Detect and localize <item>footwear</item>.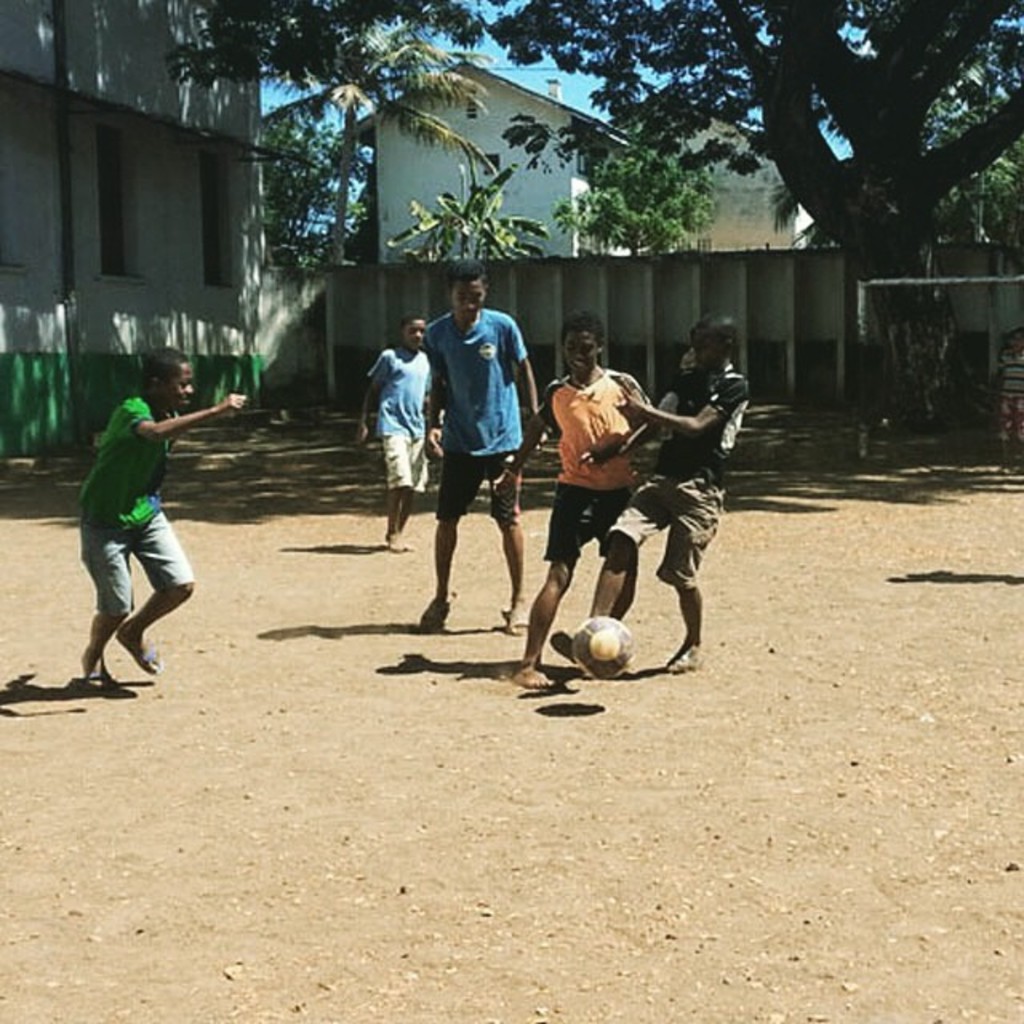
Localized at <bbox>118, 632, 160, 677</bbox>.
